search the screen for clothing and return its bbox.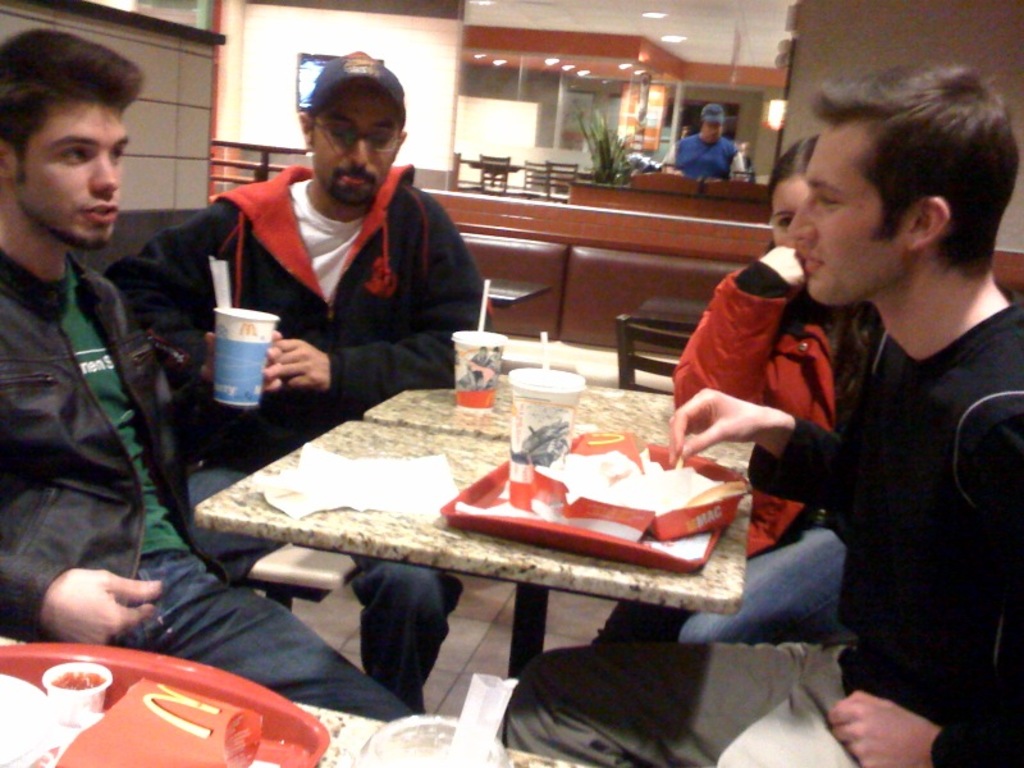
Found: box=[3, 257, 219, 623].
